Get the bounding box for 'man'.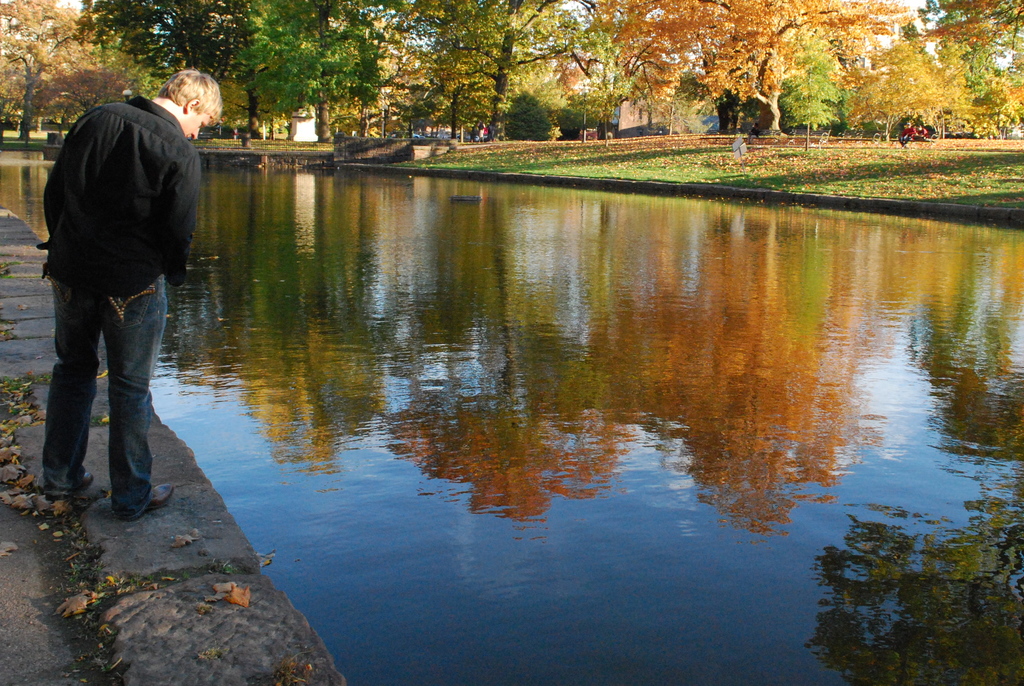
<region>27, 61, 206, 523</region>.
